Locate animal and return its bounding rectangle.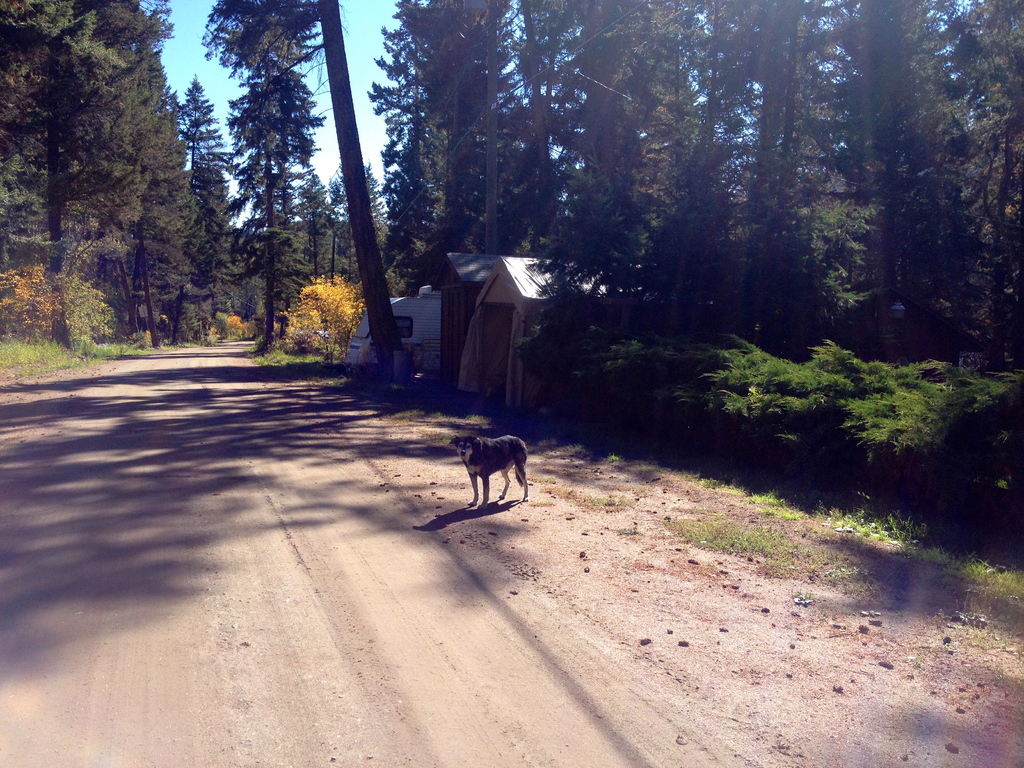
447 428 535 508.
